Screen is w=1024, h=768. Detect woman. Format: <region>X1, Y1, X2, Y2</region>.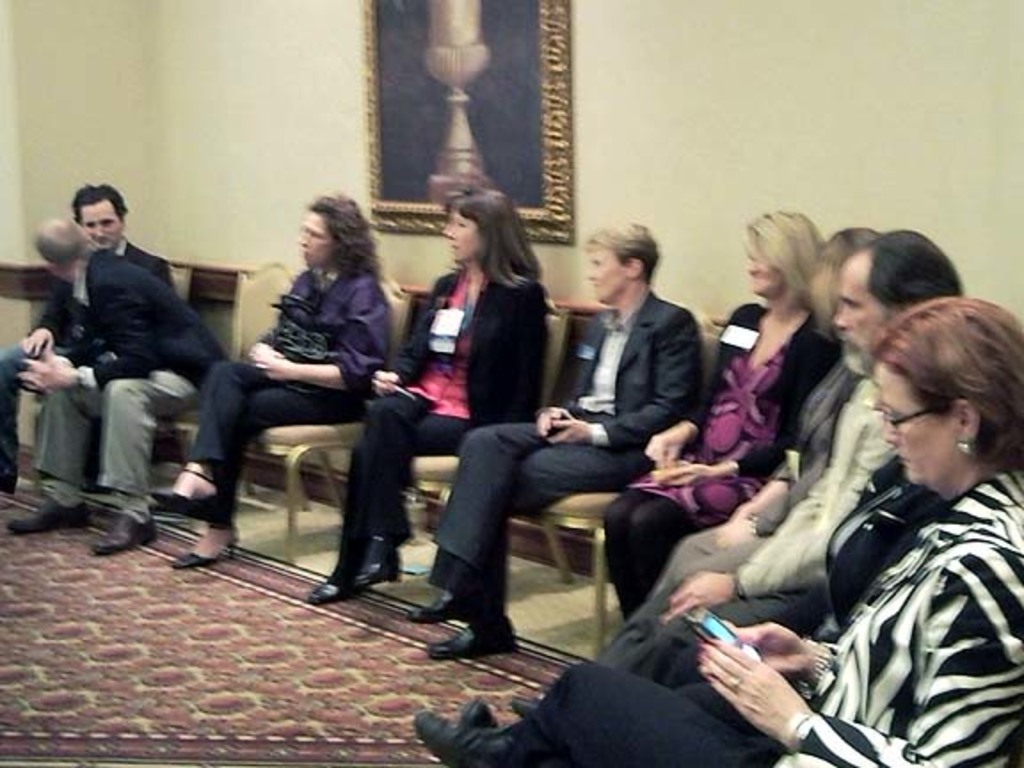
<region>197, 199, 416, 601</region>.
